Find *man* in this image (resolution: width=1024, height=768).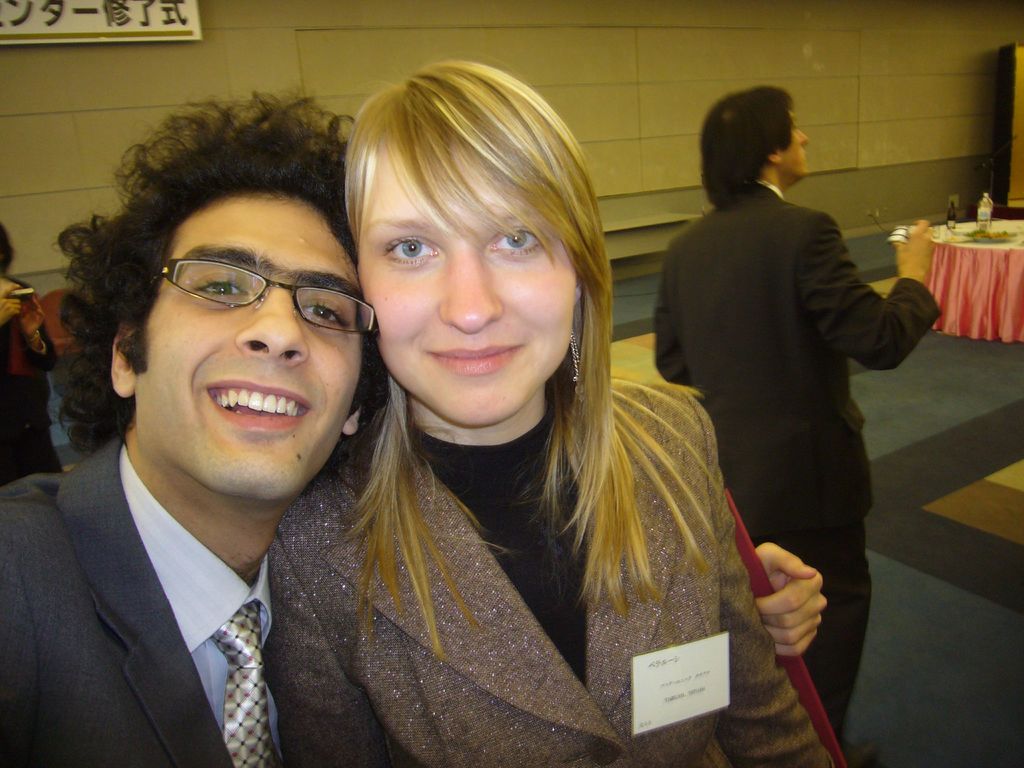
bbox=[0, 86, 819, 767].
